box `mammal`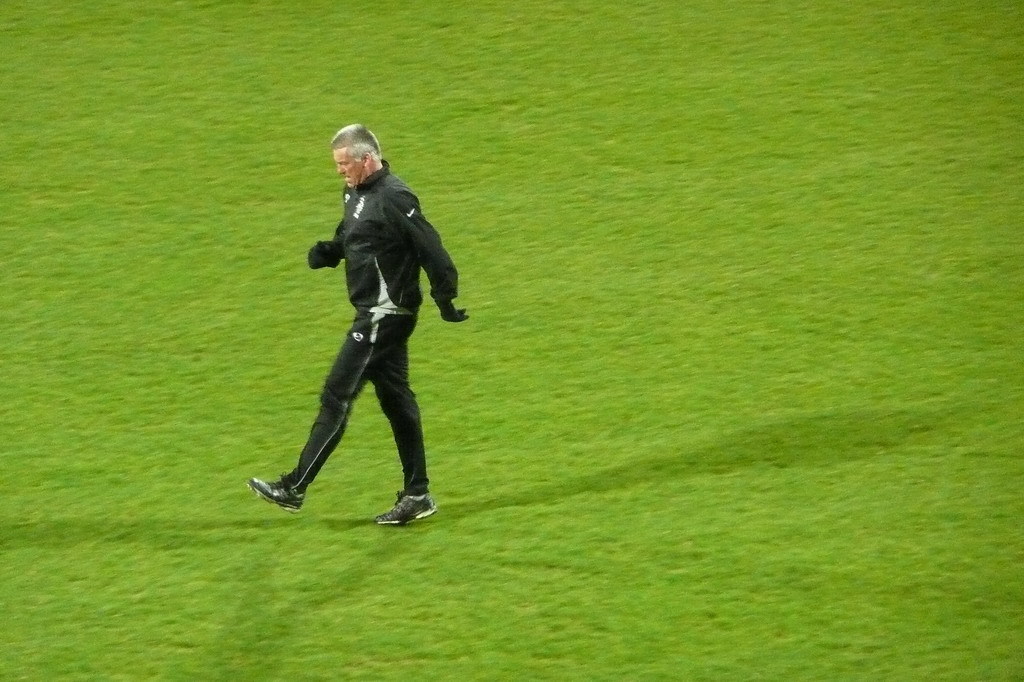
(280,126,457,533)
